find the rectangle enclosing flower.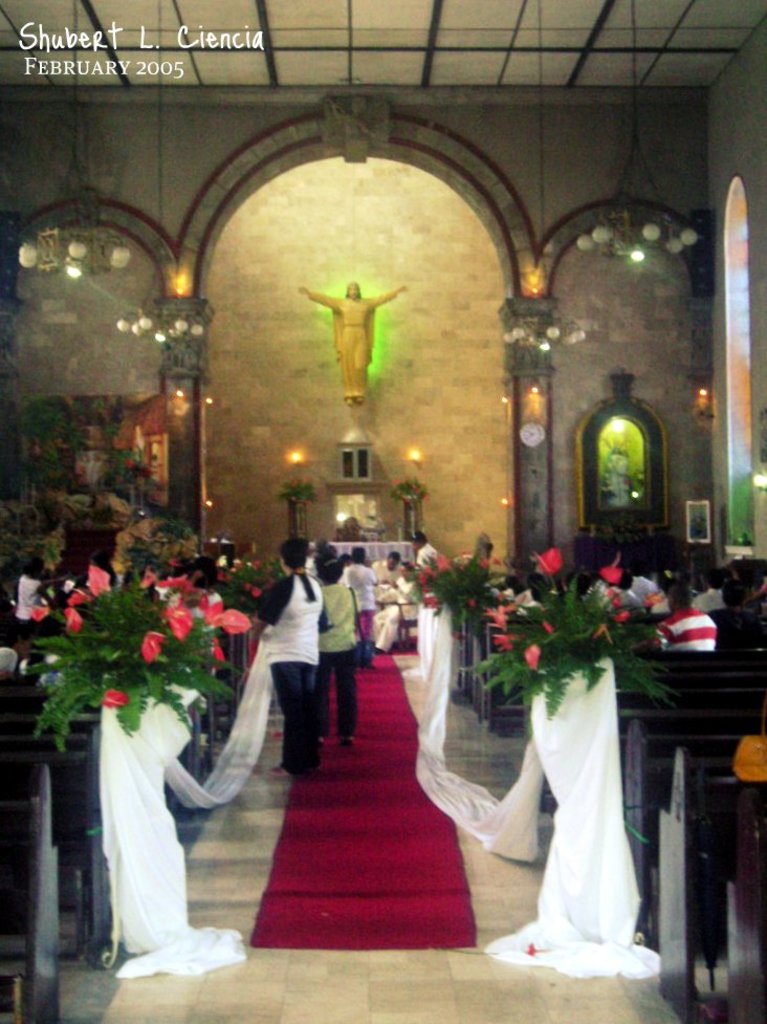
Rect(95, 690, 133, 710).
